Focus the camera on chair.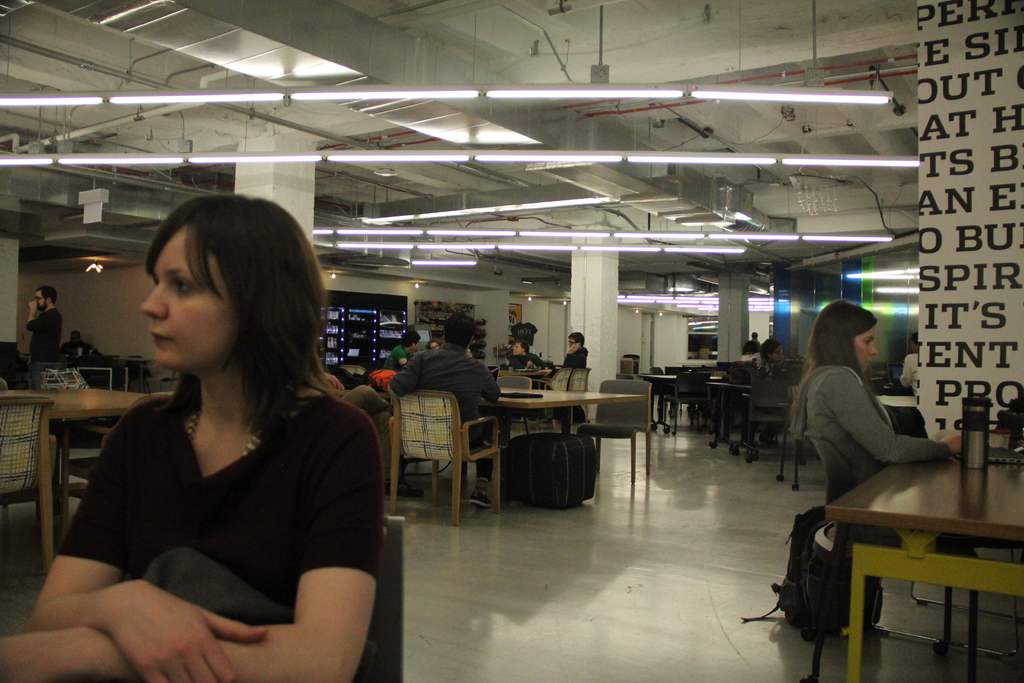
Focus region: (743, 375, 792, 462).
